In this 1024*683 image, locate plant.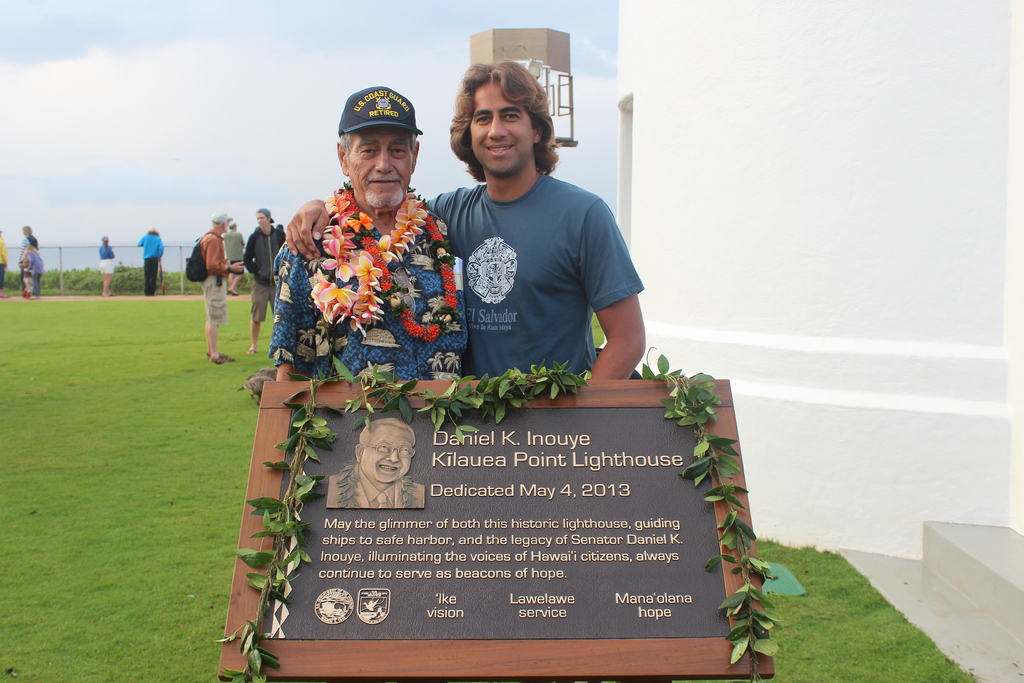
Bounding box: {"x1": 751, "y1": 534, "x2": 977, "y2": 682}.
